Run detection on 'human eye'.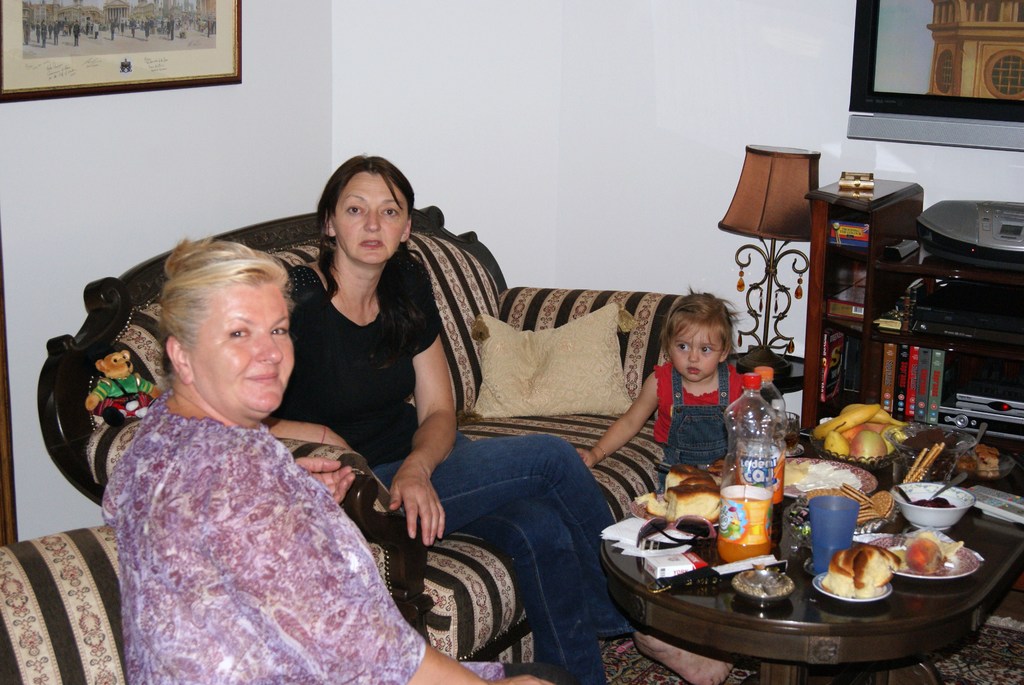
Result: x1=380, y1=205, x2=399, y2=216.
